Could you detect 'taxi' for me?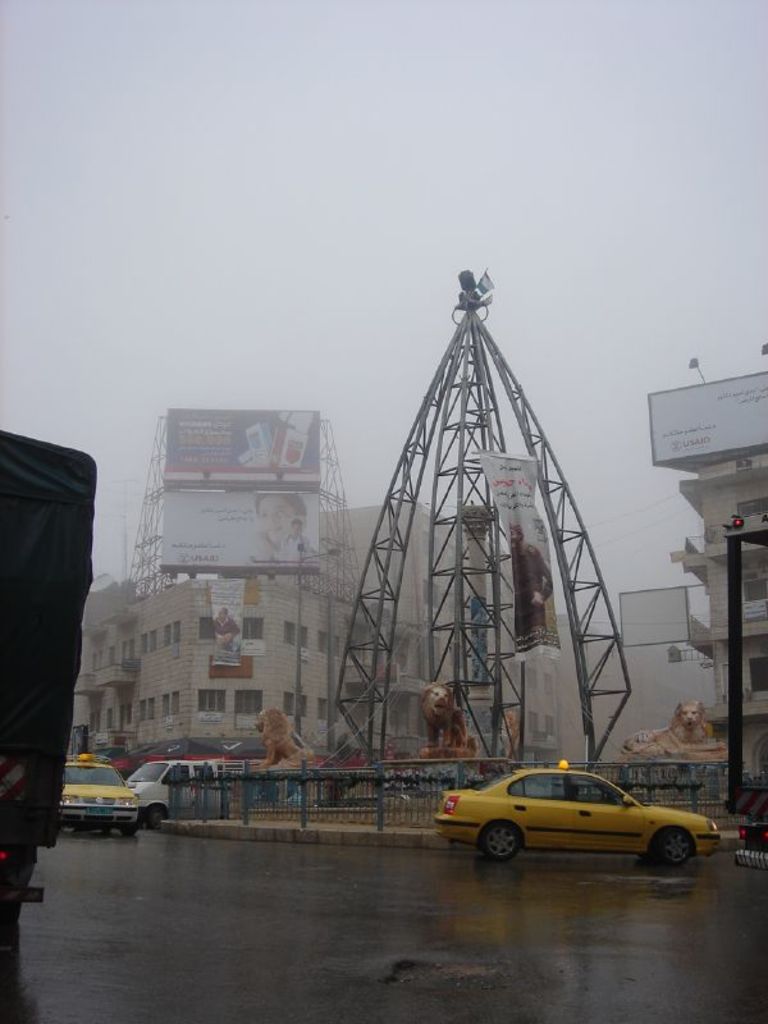
Detection result: box(55, 751, 141, 837).
